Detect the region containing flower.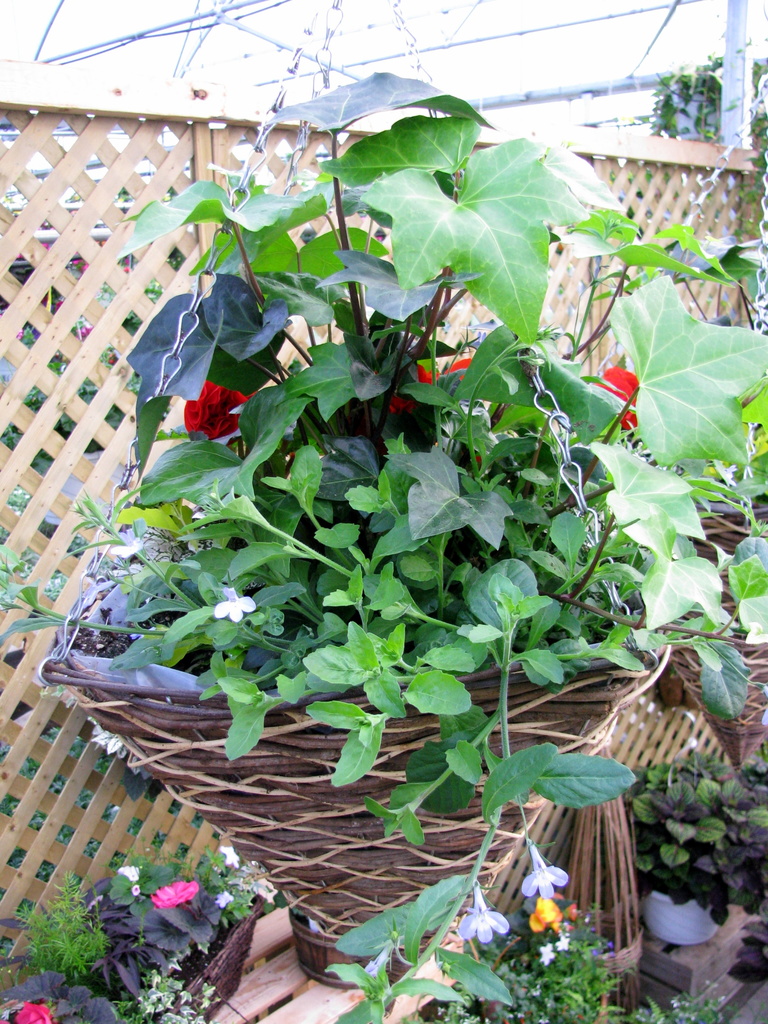
x1=517, y1=844, x2=568, y2=899.
